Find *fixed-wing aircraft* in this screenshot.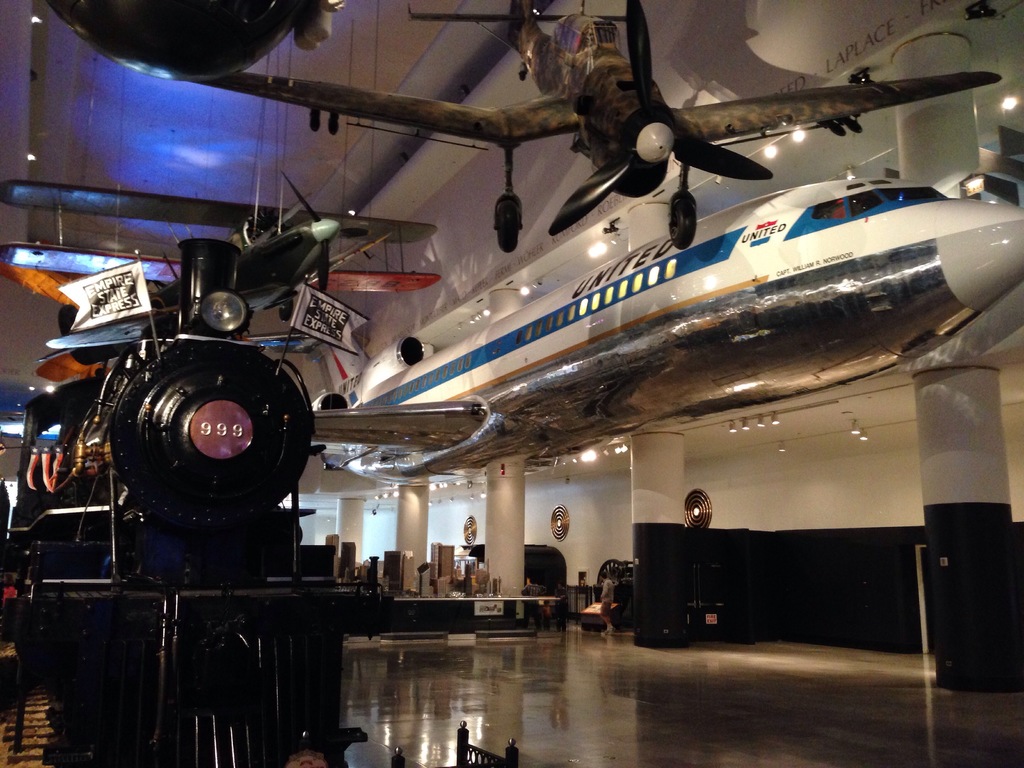
The bounding box for *fixed-wing aircraft* is crop(300, 172, 1023, 493).
